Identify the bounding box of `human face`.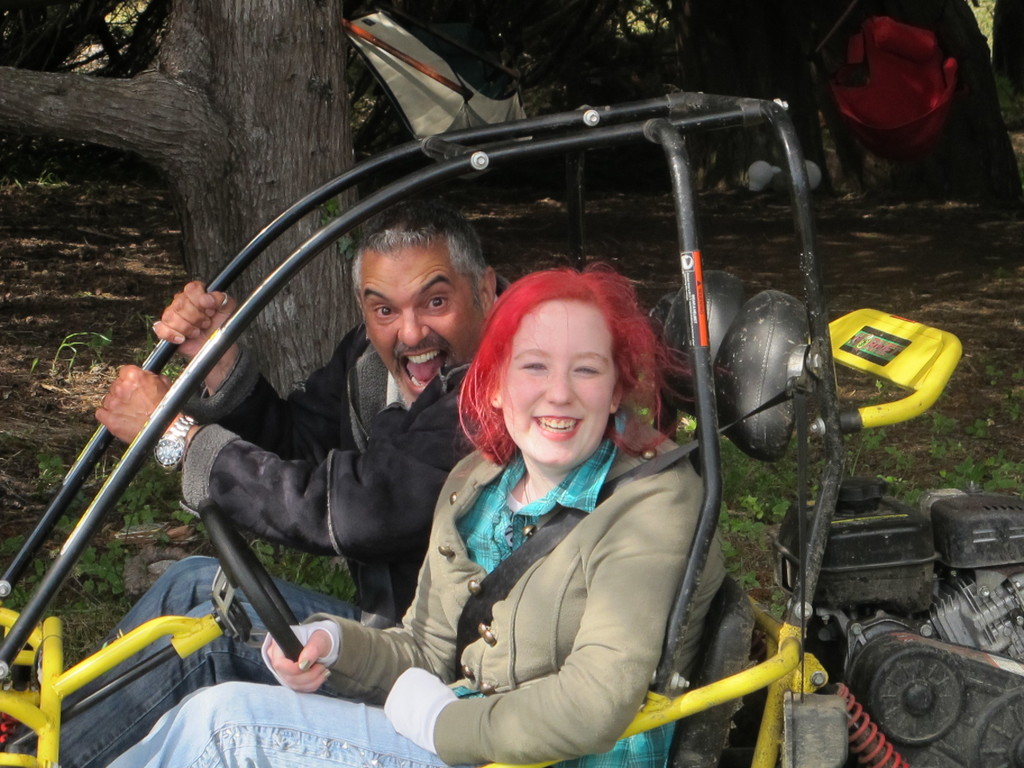
[x1=499, y1=301, x2=620, y2=468].
